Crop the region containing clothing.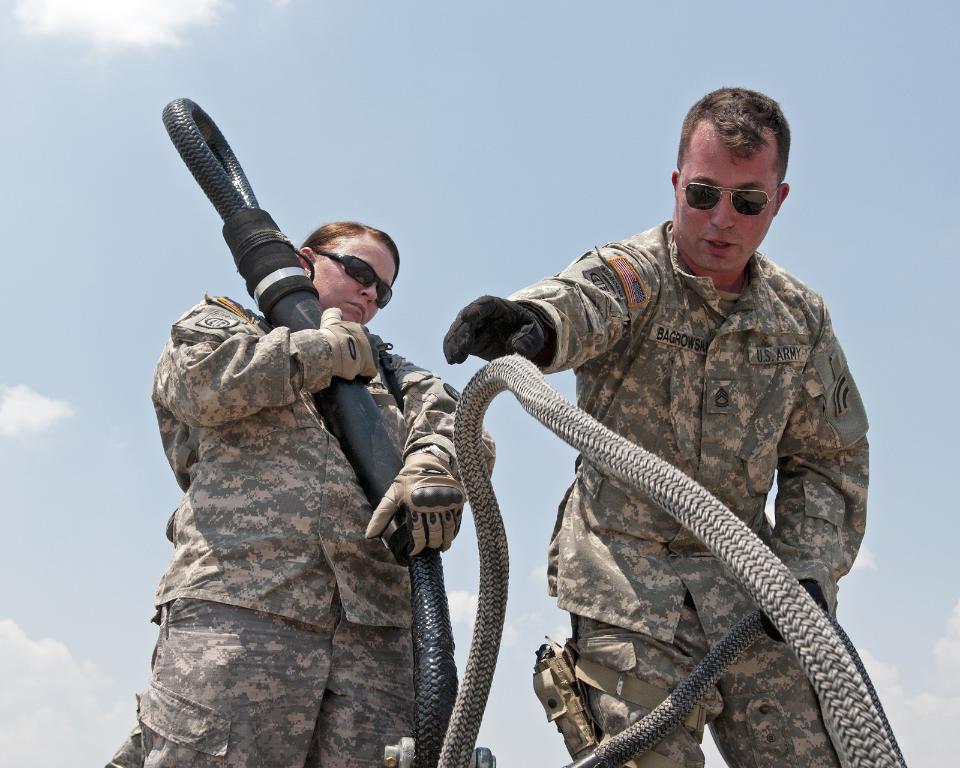
Crop region: locate(101, 284, 496, 766).
